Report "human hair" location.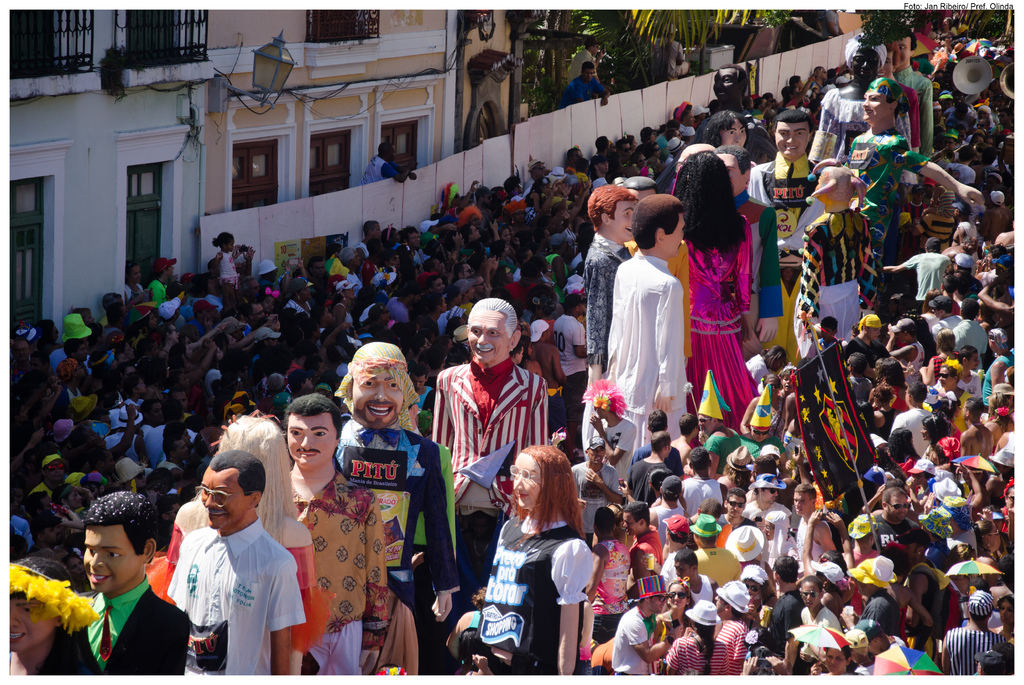
Report: x1=947 y1=543 x2=975 y2=564.
